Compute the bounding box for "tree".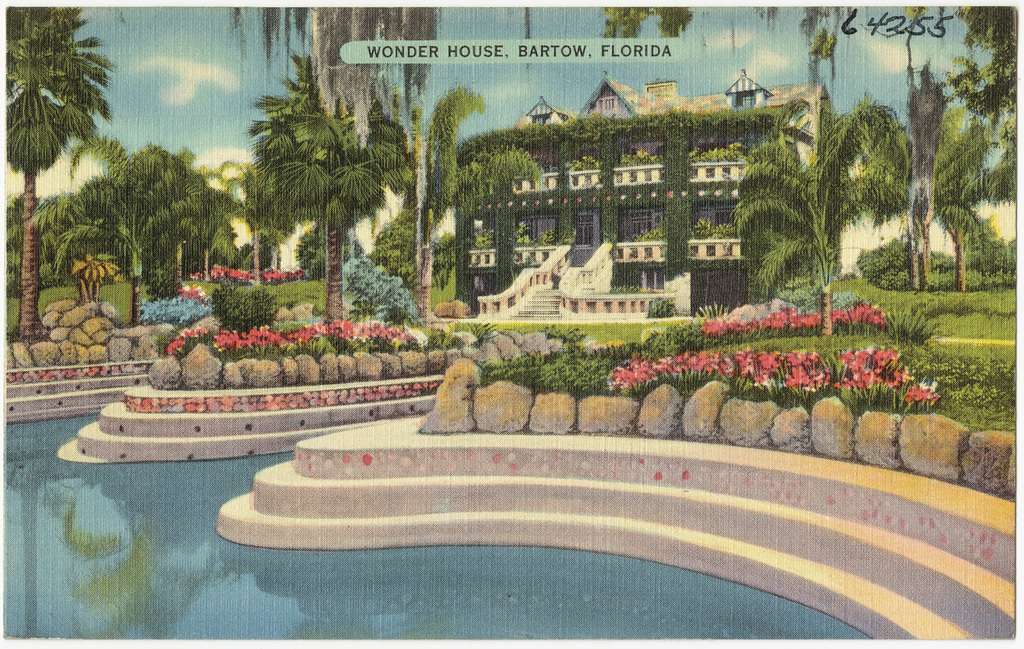
227,51,407,321.
